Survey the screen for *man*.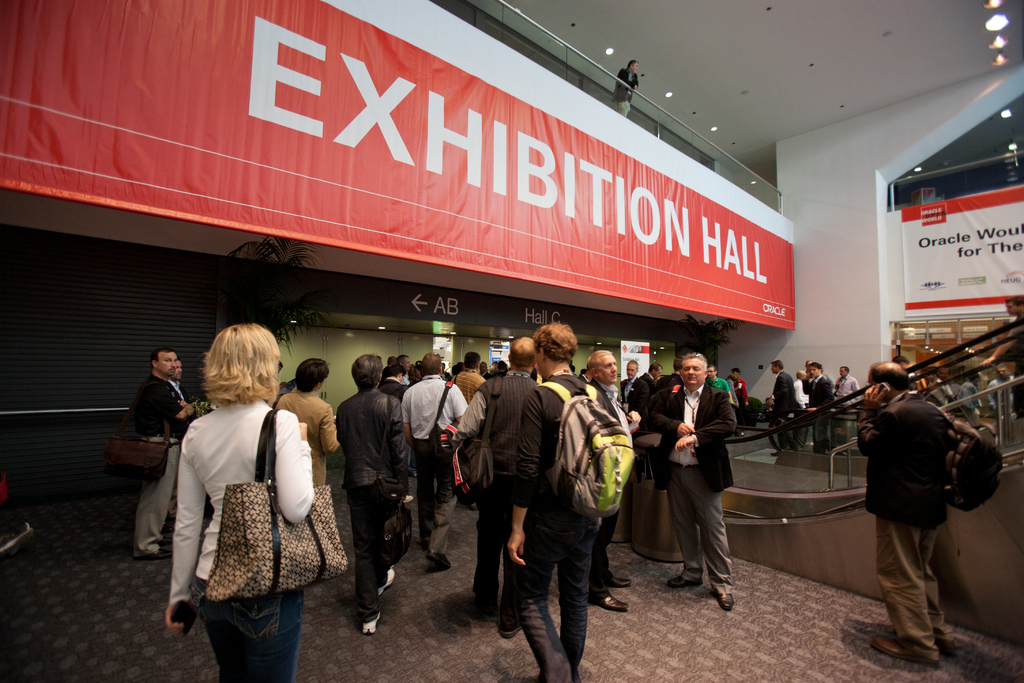
Survey found: crop(579, 346, 631, 613).
